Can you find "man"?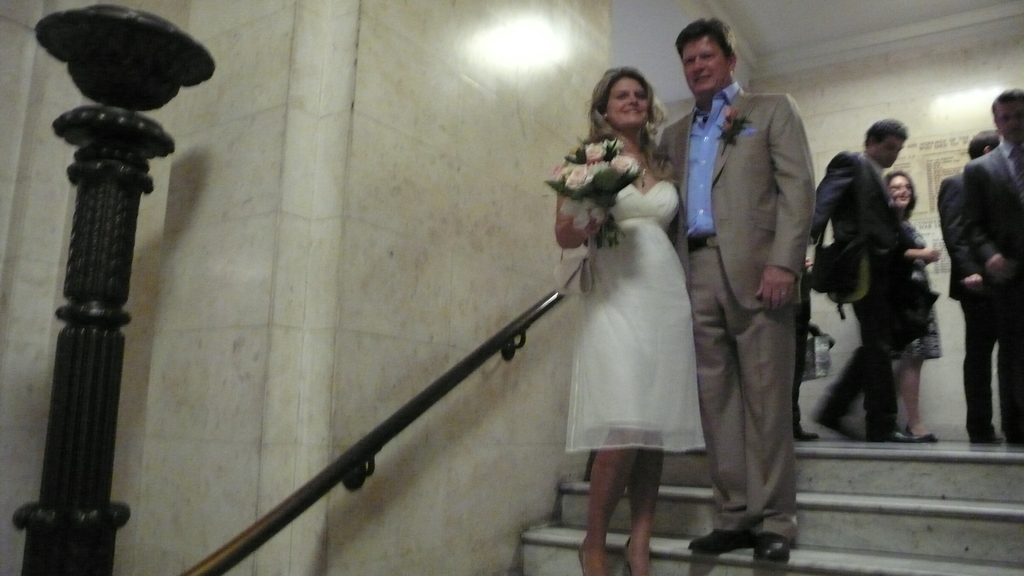
Yes, bounding box: select_region(961, 88, 1023, 442).
